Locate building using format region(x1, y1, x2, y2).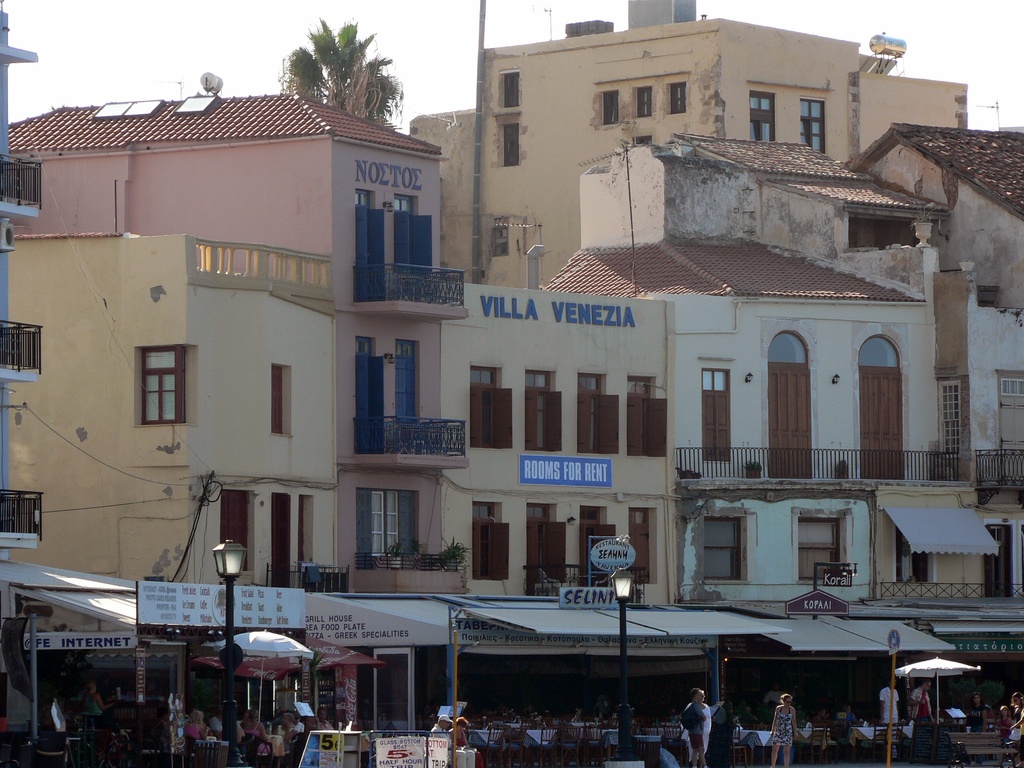
region(412, 0, 974, 287).
